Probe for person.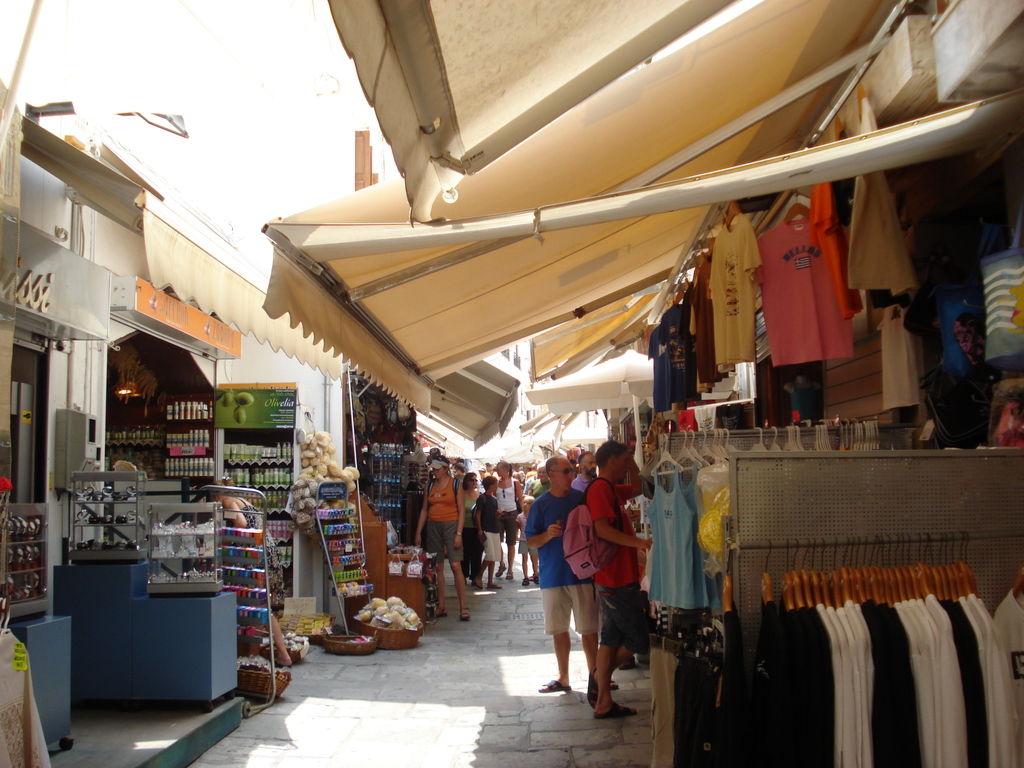
Probe result: (528, 451, 621, 712).
